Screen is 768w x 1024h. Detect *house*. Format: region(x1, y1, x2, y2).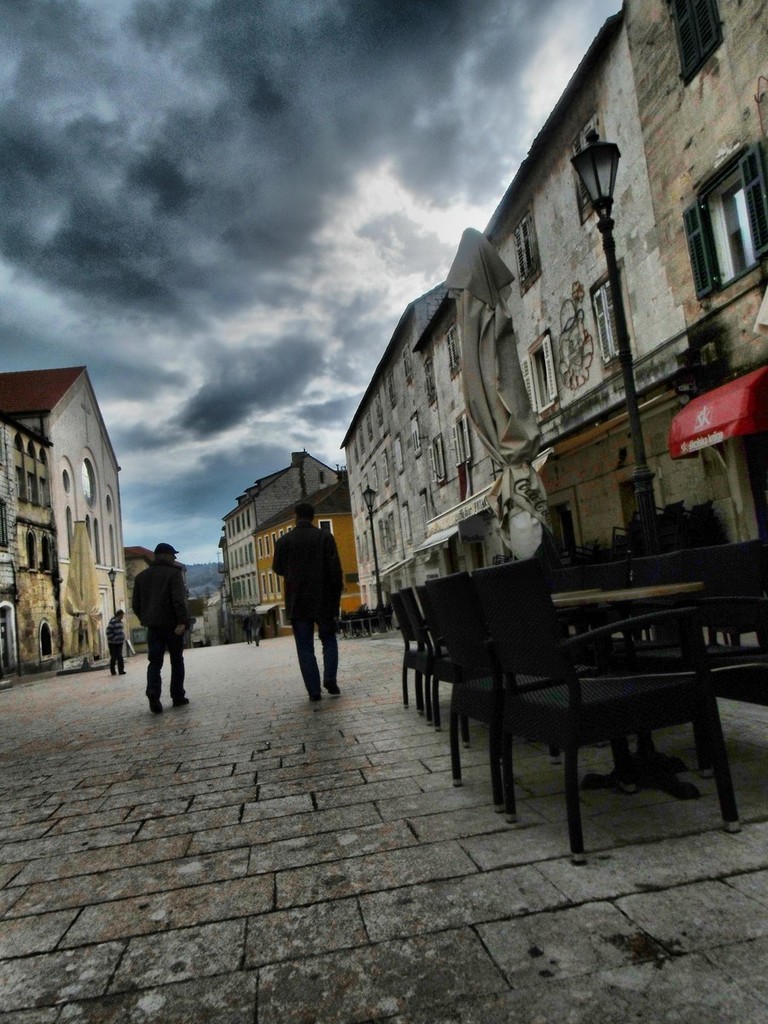
region(342, 0, 767, 626).
